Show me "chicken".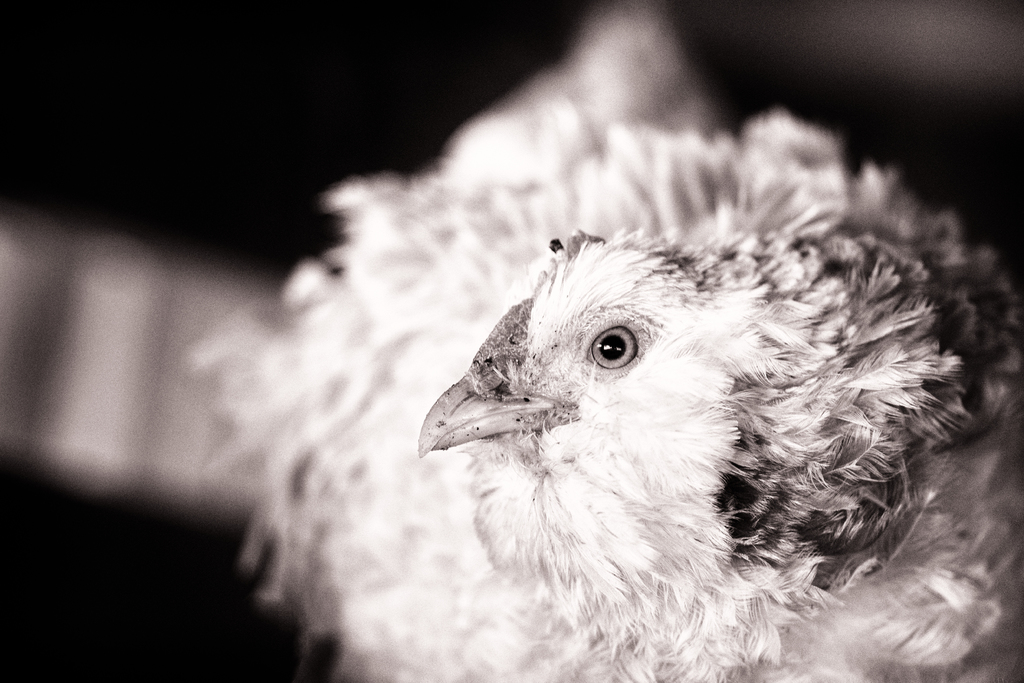
"chicken" is here: <region>209, 0, 1023, 682</region>.
